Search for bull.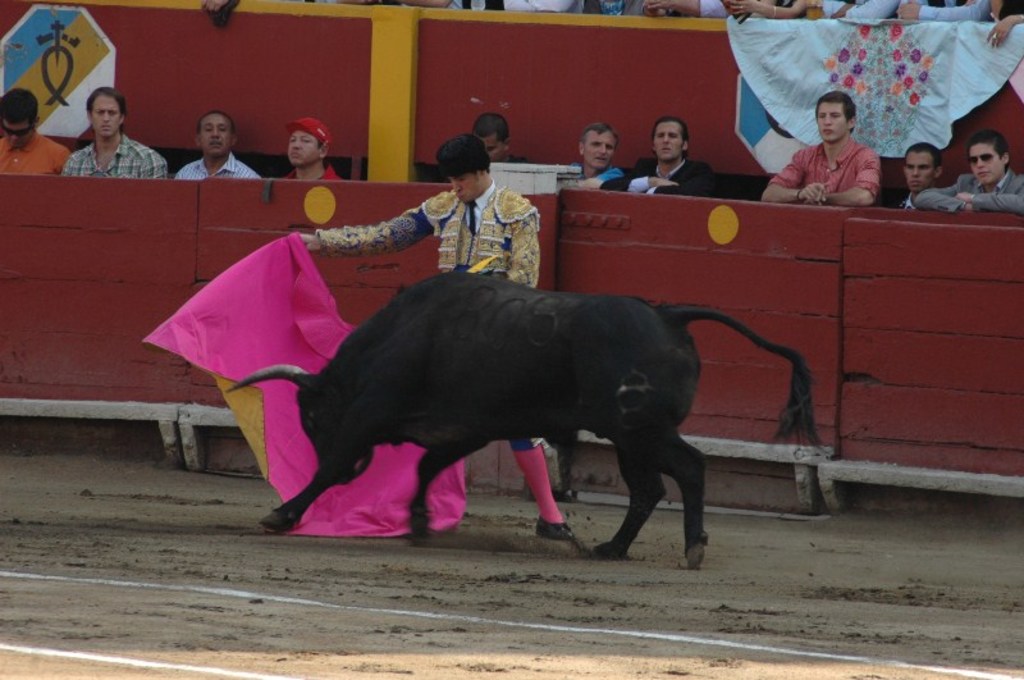
Found at 229,266,822,567.
